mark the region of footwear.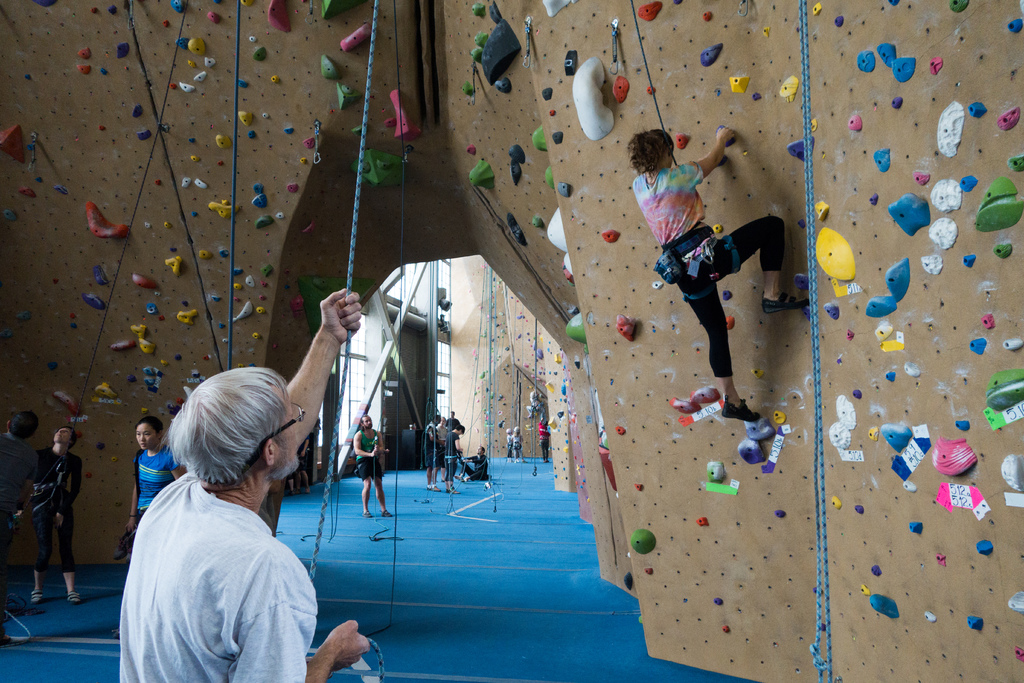
Region: detection(758, 289, 814, 314).
